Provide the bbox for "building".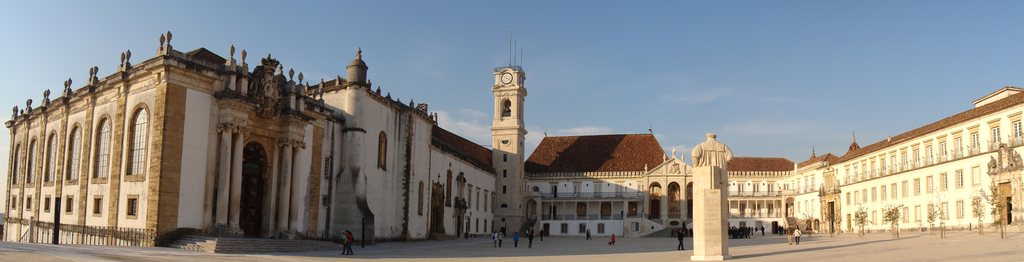
2/30/1023/251.
